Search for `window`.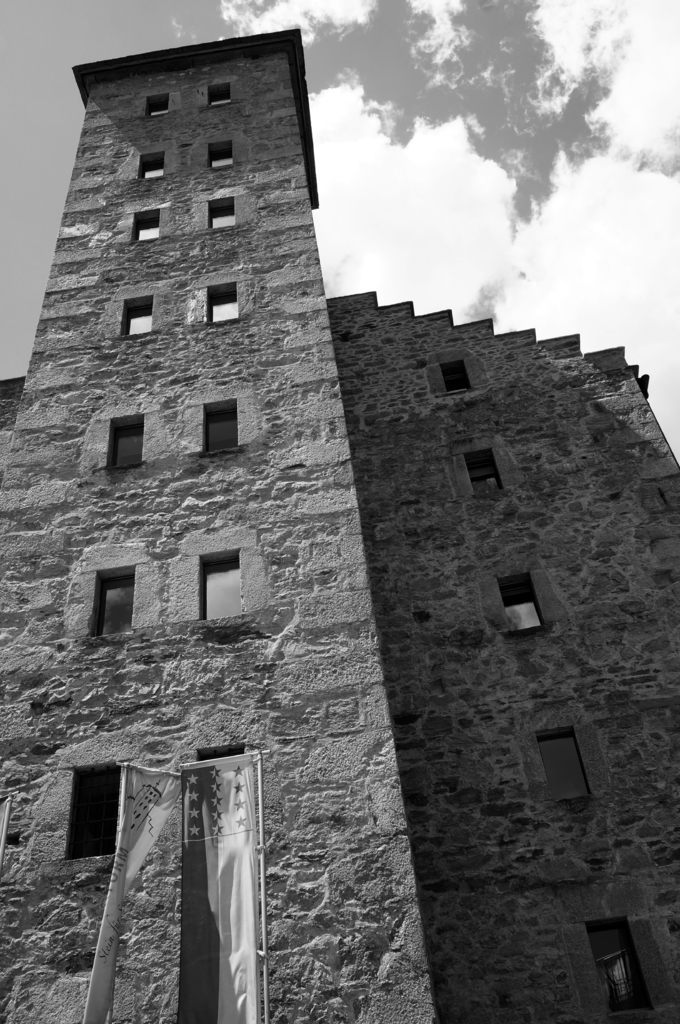
Found at (210, 200, 233, 232).
